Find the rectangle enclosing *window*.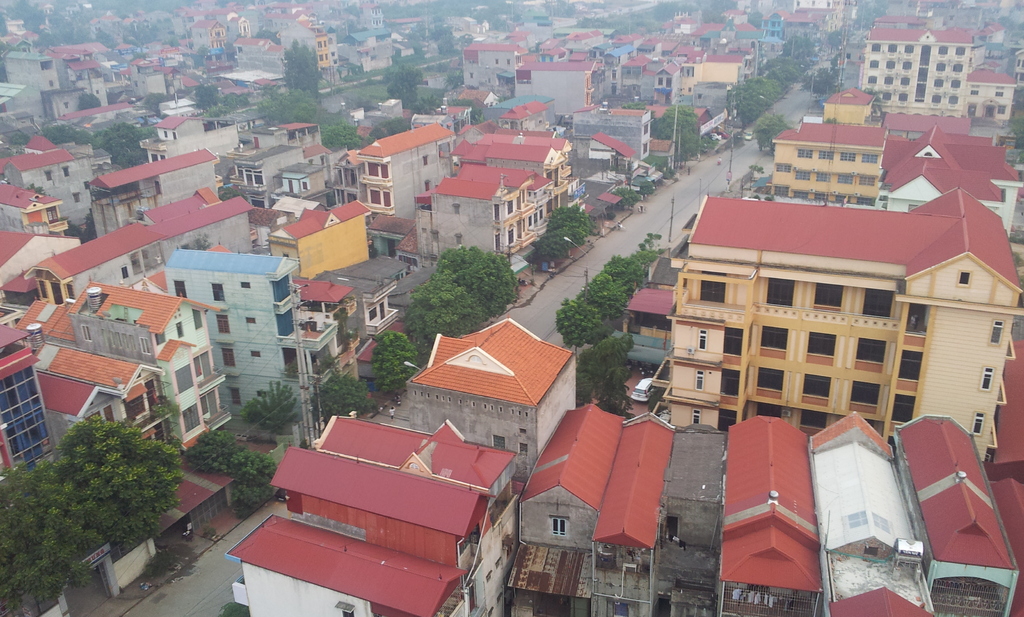
rect(550, 517, 565, 536).
